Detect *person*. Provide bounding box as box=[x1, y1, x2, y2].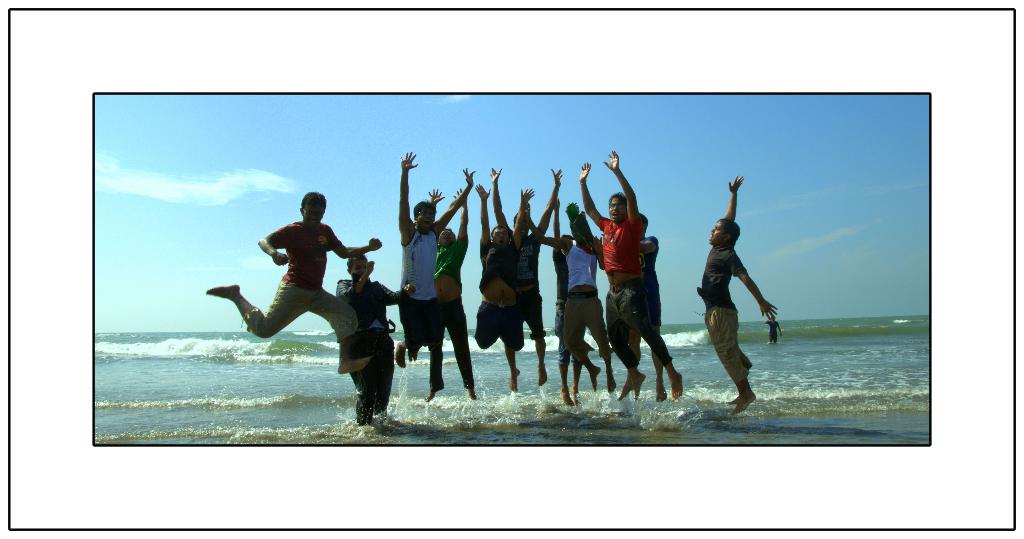
box=[428, 185, 476, 405].
